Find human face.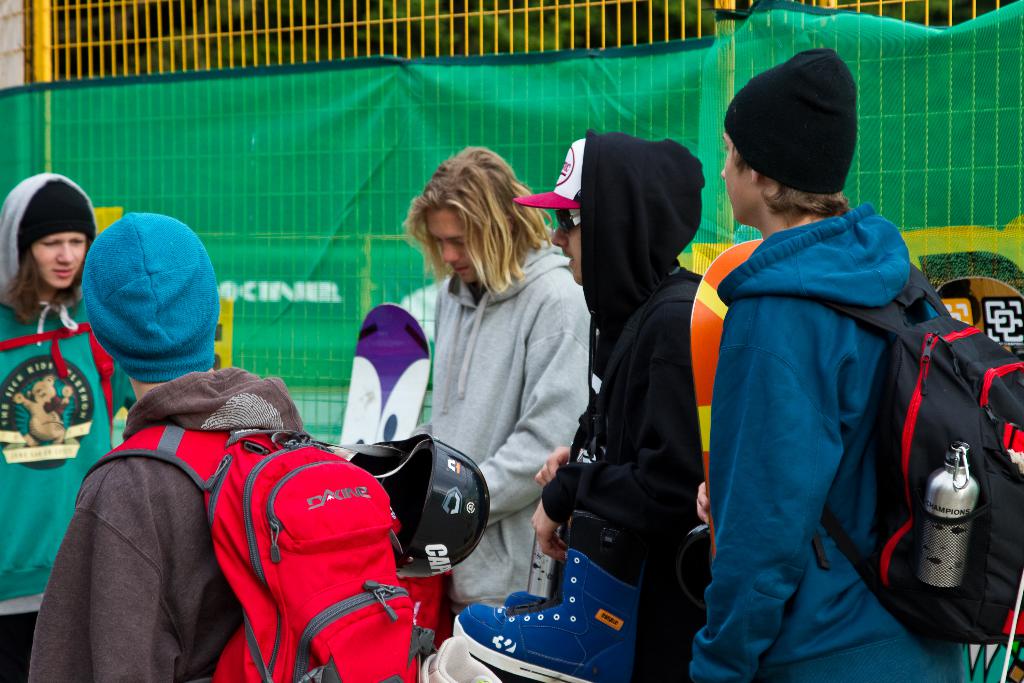
[left=551, top=211, right=582, bottom=287].
